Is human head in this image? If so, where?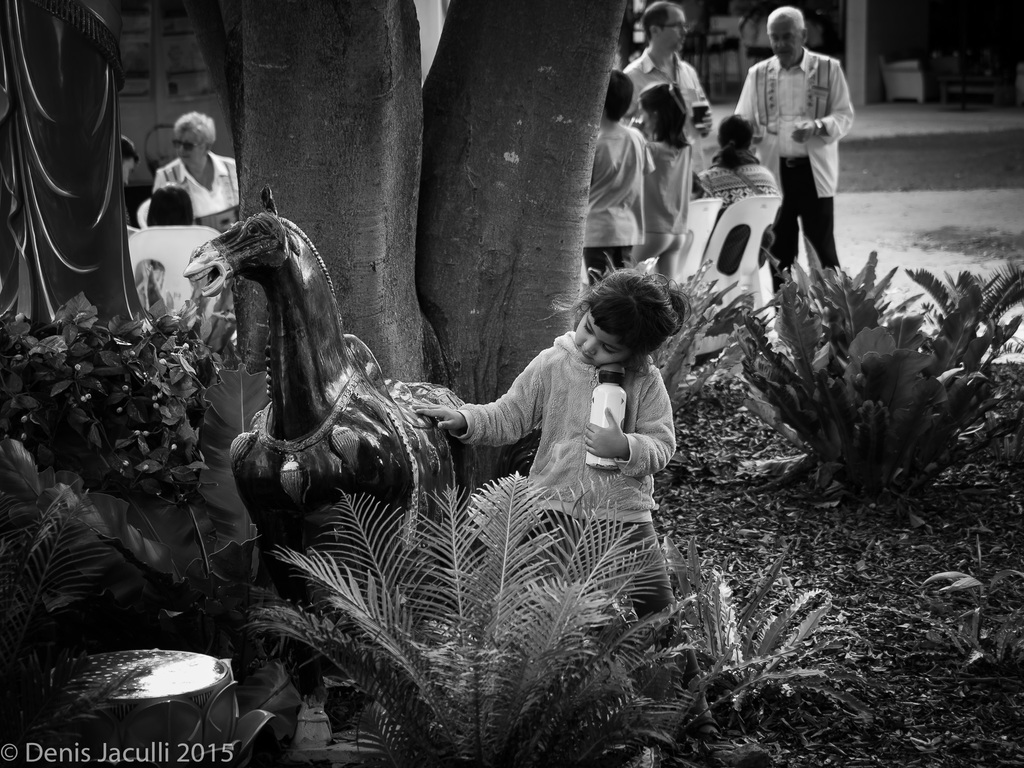
Yes, at {"x1": 634, "y1": 79, "x2": 678, "y2": 129}.
